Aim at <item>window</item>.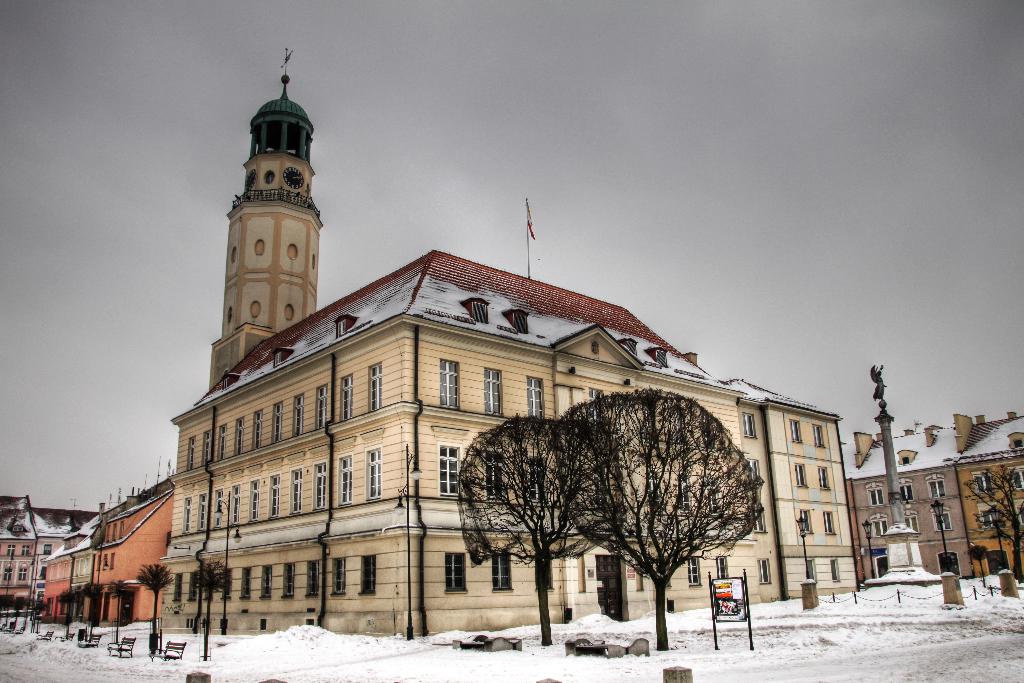
Aimed at pyautogui.locateOnScreen(792, 462, 806, 484).
